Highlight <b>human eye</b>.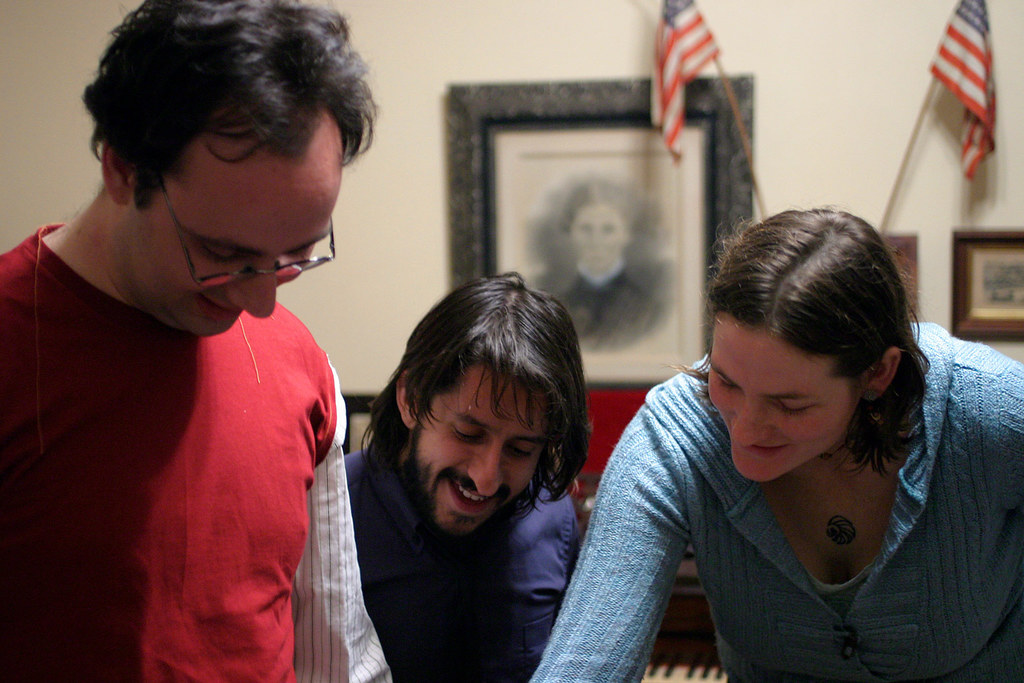
Highlighted region: <region>199, 244, 247, 265</region>.
